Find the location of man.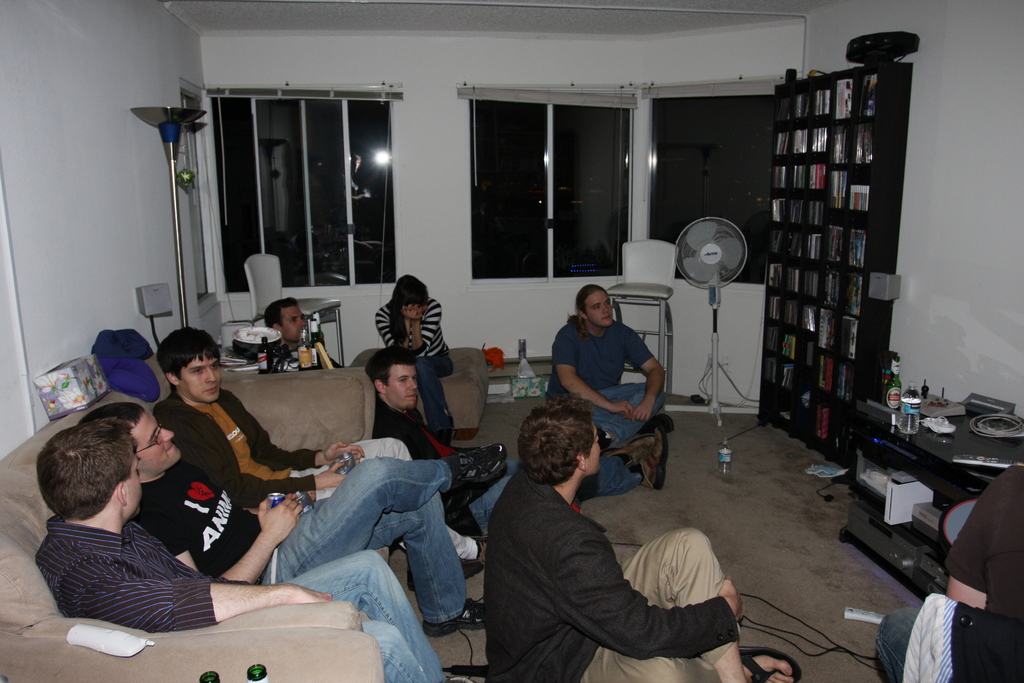
Location: 122, 313, 492, 618.
